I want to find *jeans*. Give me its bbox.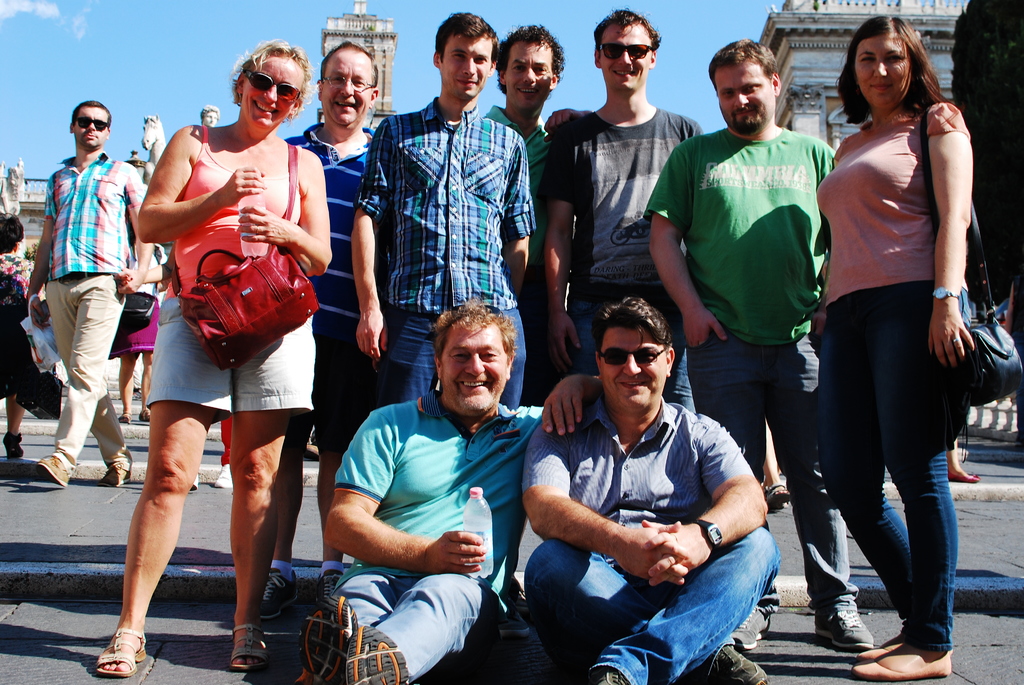
rect(572, 300, 692, 413).
